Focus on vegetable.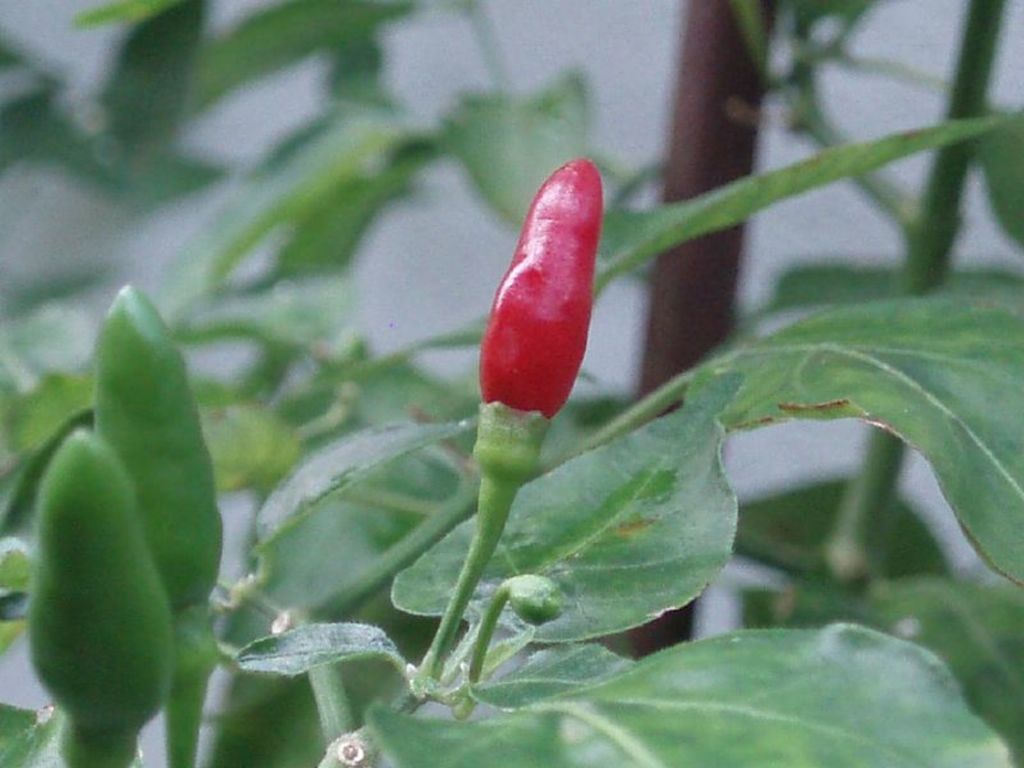
Focused at 91/280/224/613.
